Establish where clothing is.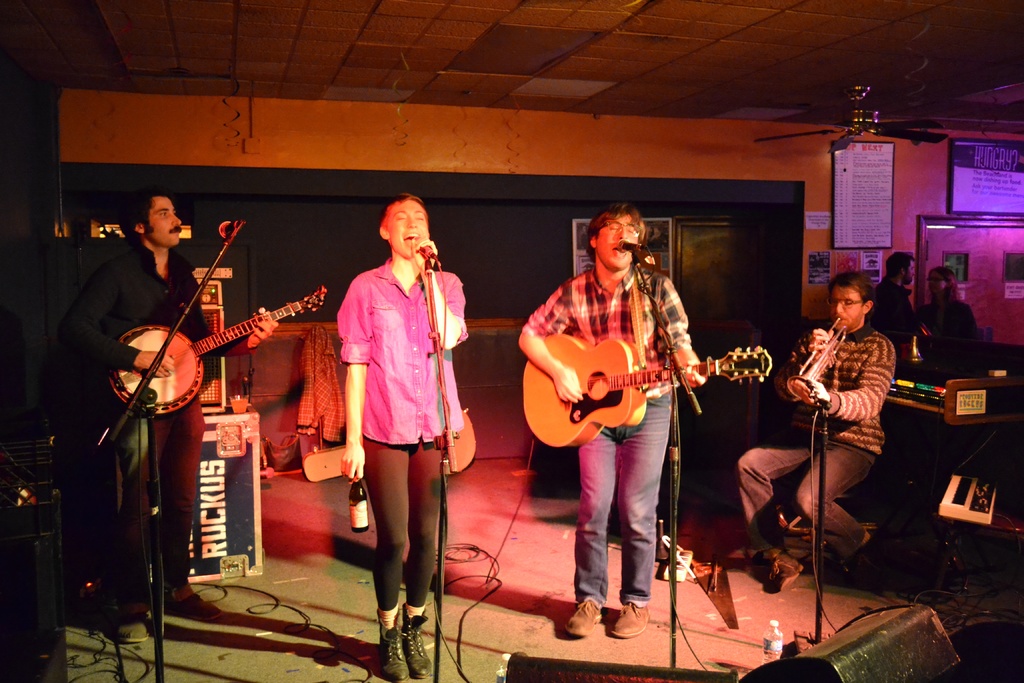
Established at [x1=744, y1=323, x2=896, y2=555].
